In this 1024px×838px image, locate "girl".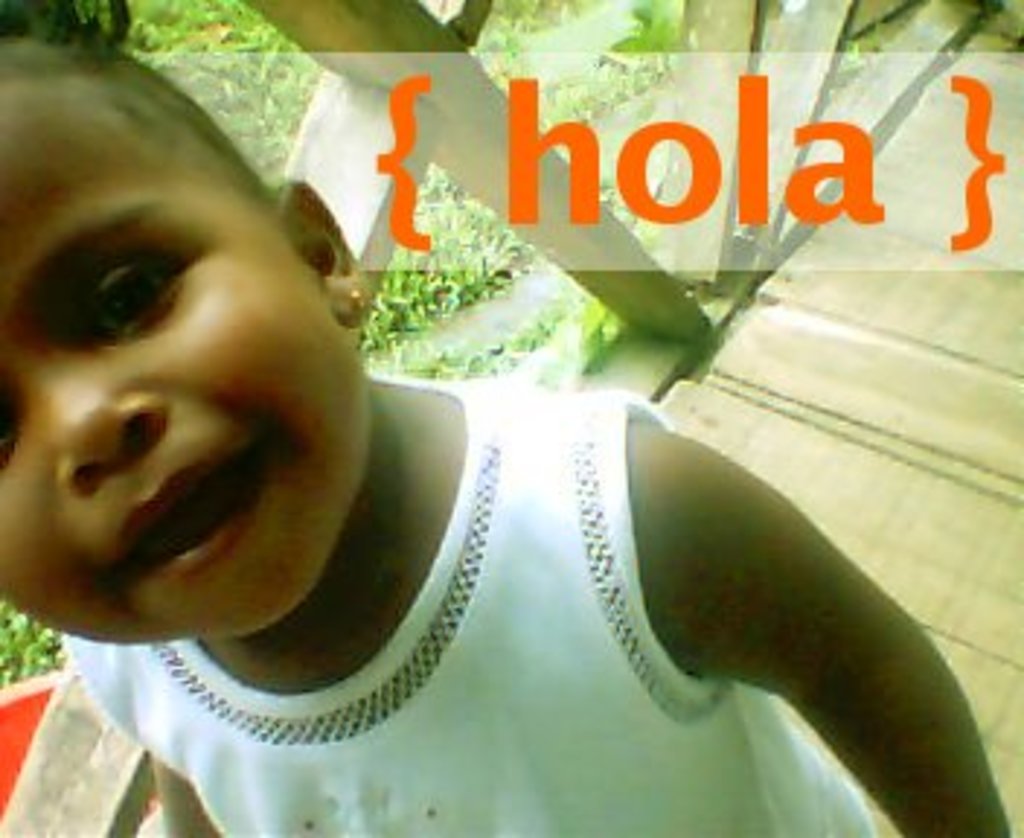
Bounding box: 0/0/1007/832.
